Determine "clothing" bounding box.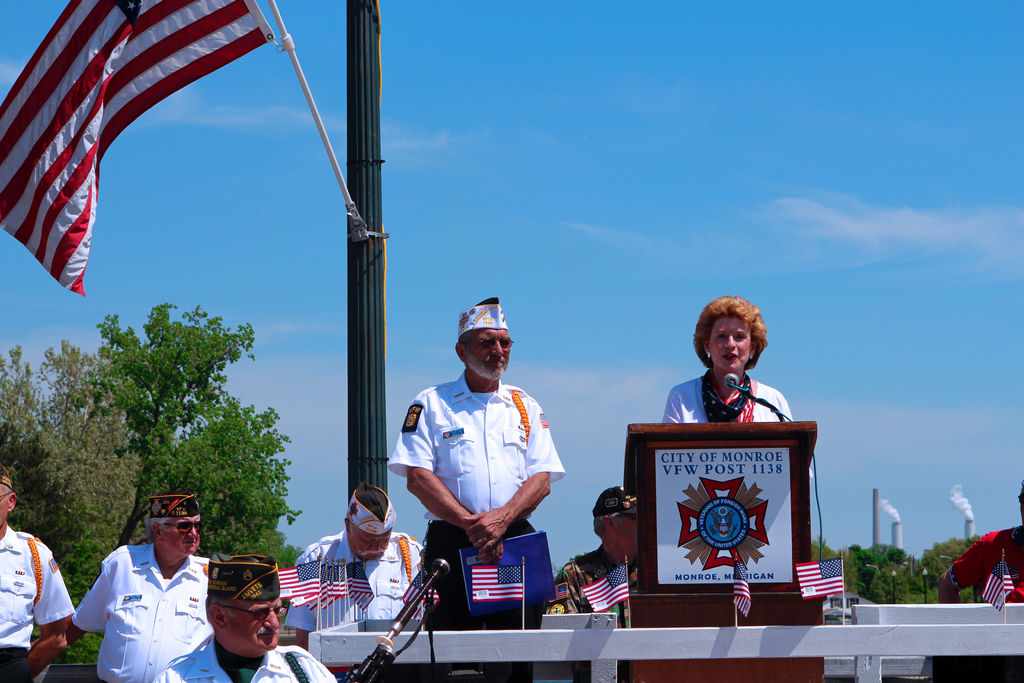
Determined: l=154, t=638, r=337, b=682.
